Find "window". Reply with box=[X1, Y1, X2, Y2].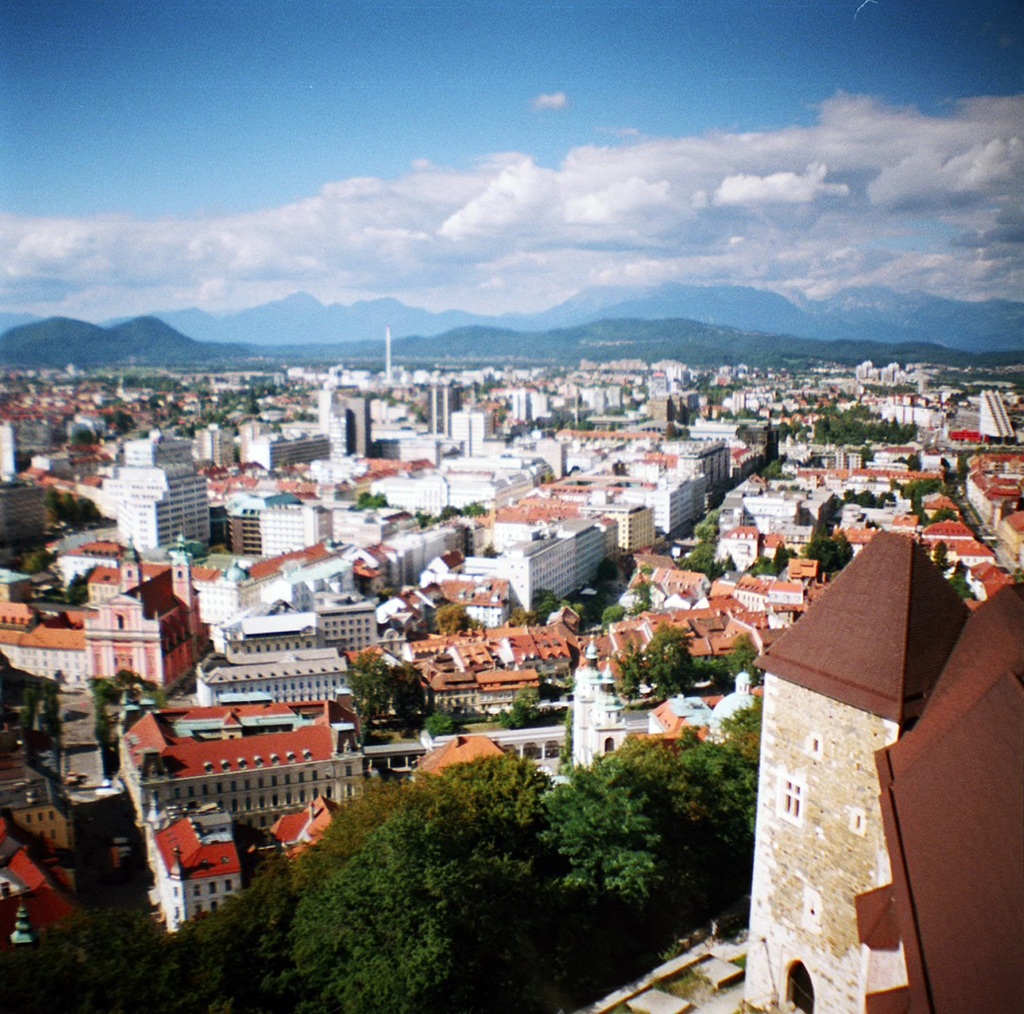
box=[810, 738, 817, 756].
